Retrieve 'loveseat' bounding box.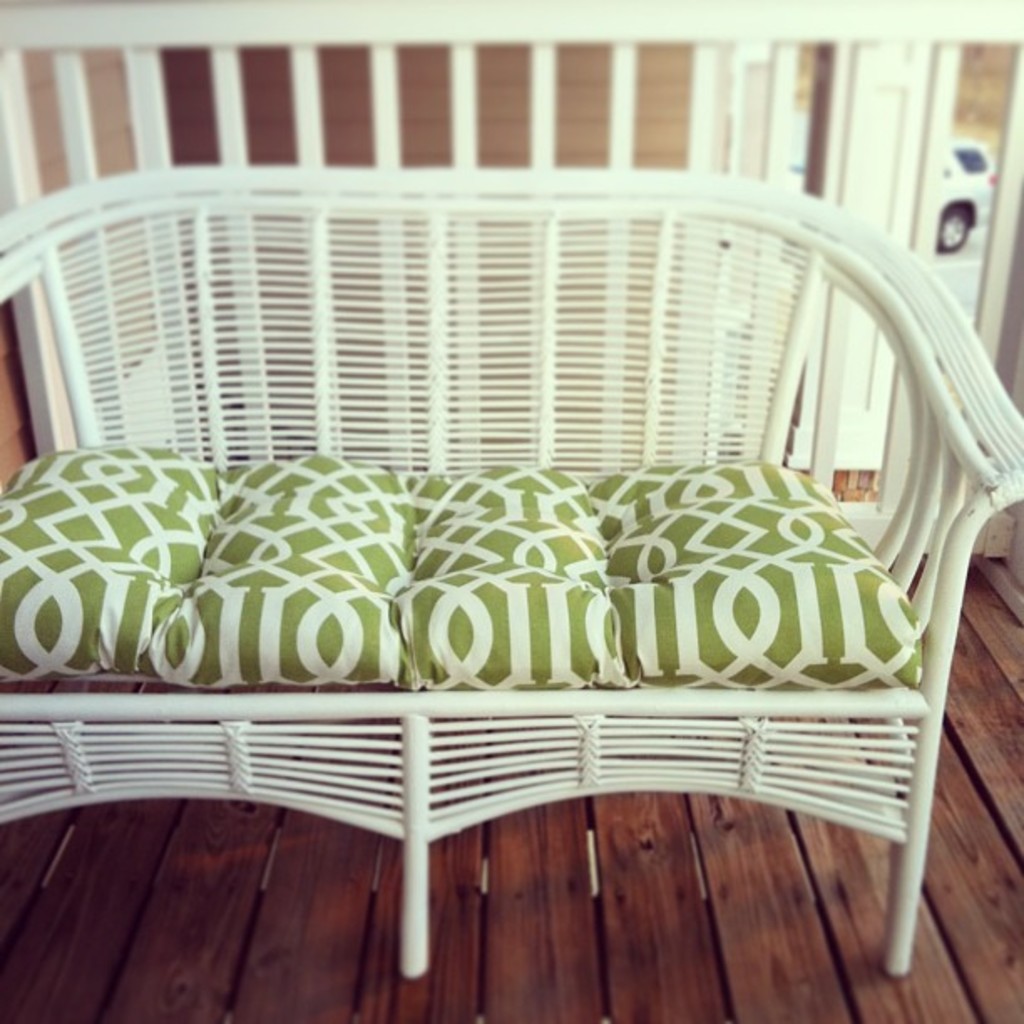
Bounding box: {"x1": 0, "y1": 171, "x2": 1022, "y2": 984}.
